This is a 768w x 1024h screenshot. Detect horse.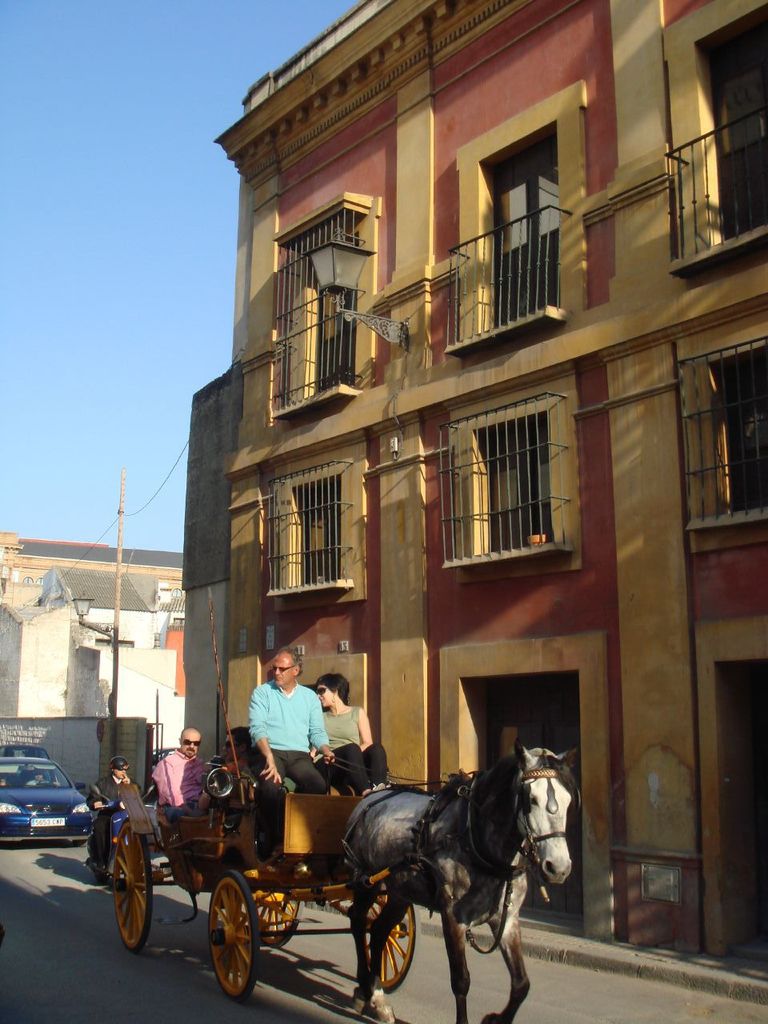
left=342, top=735, right=578, bottom=1022.
